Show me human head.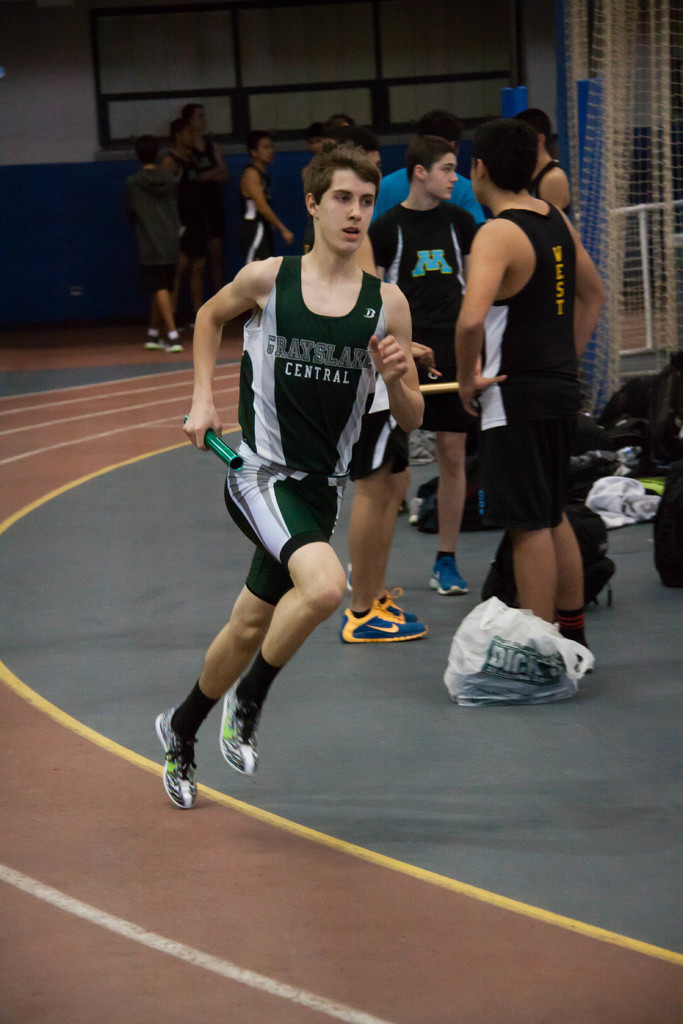
human head is here: [left=305, top=125, right=327, bottom=153].
